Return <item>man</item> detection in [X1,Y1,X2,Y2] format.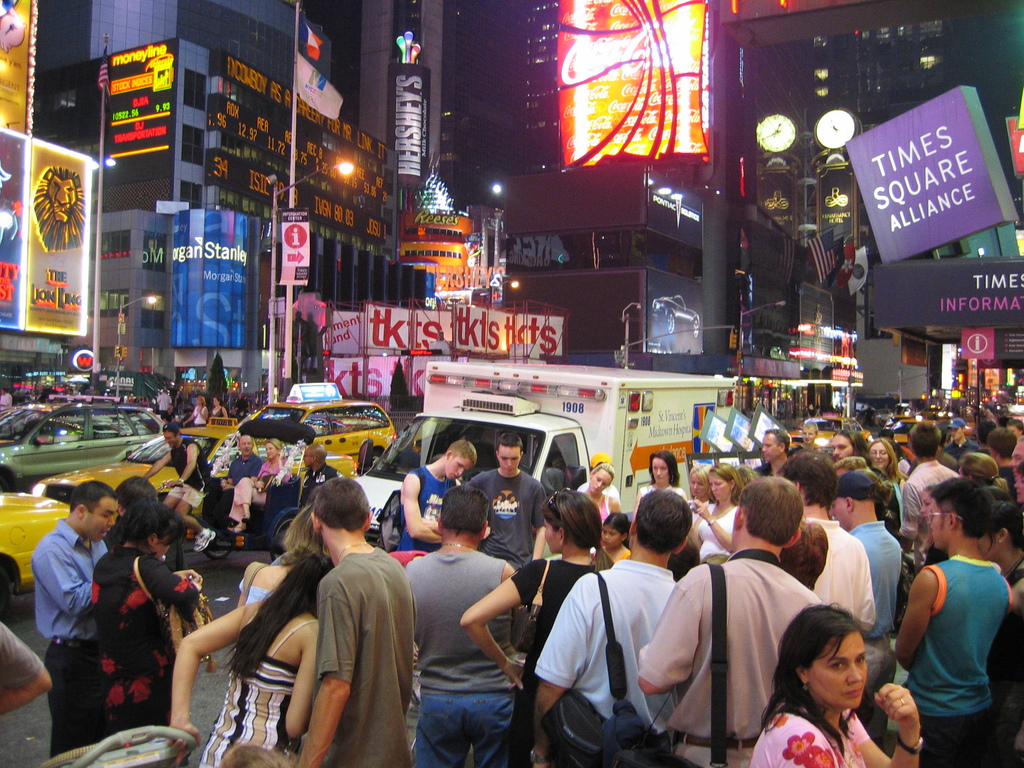
[472,433,545,570].
